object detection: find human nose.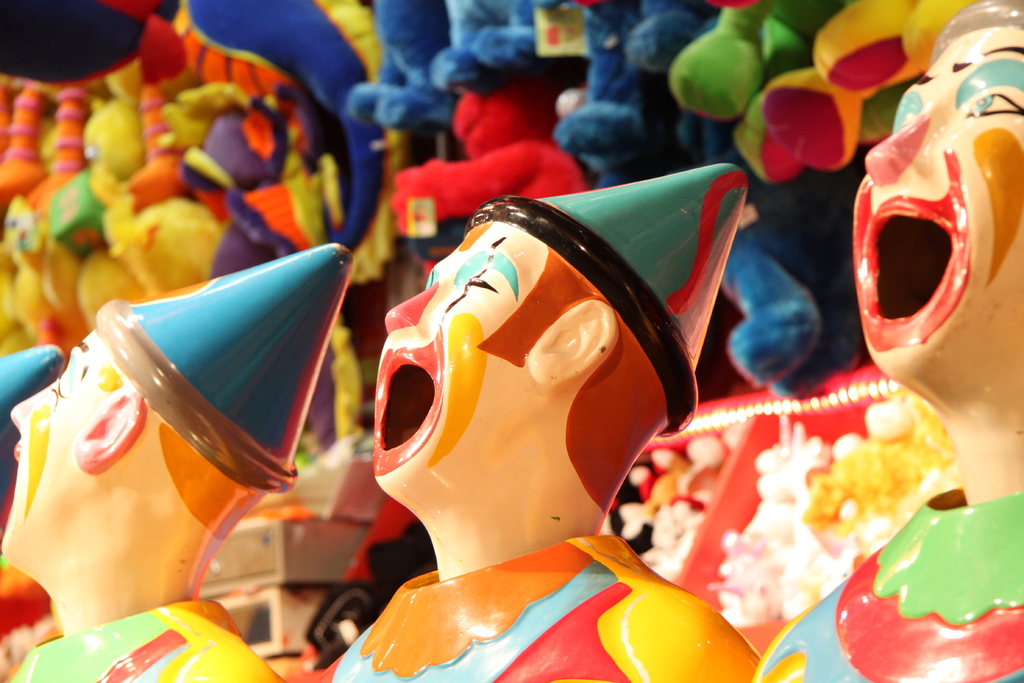
rect(12, 378, 59, 423).
